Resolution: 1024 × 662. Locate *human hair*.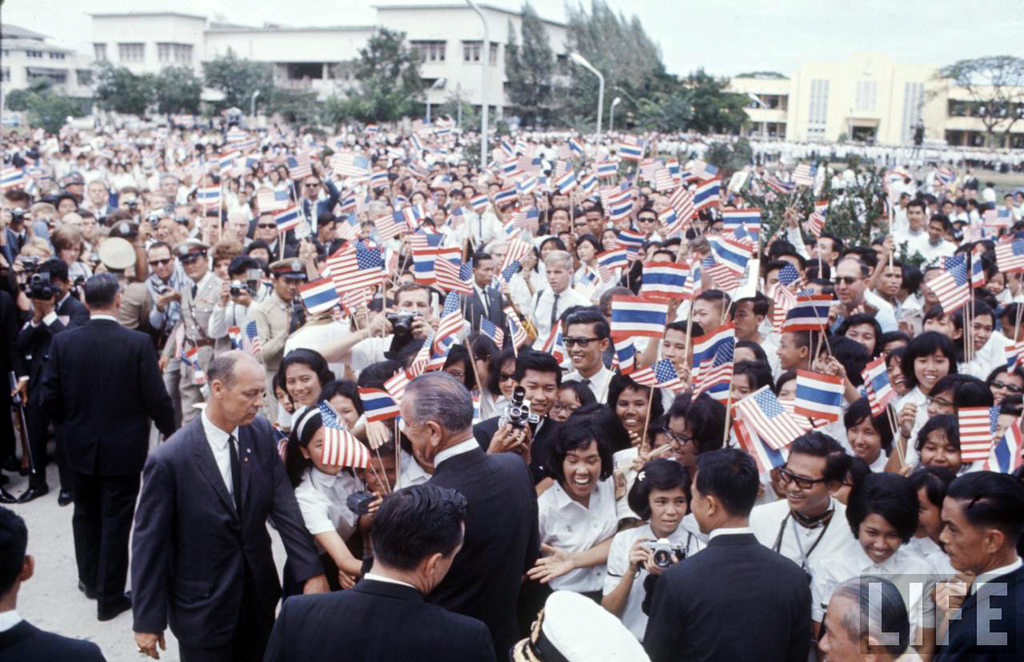
pyautogui.locateOnScreen(834, 576, 909, 656).
